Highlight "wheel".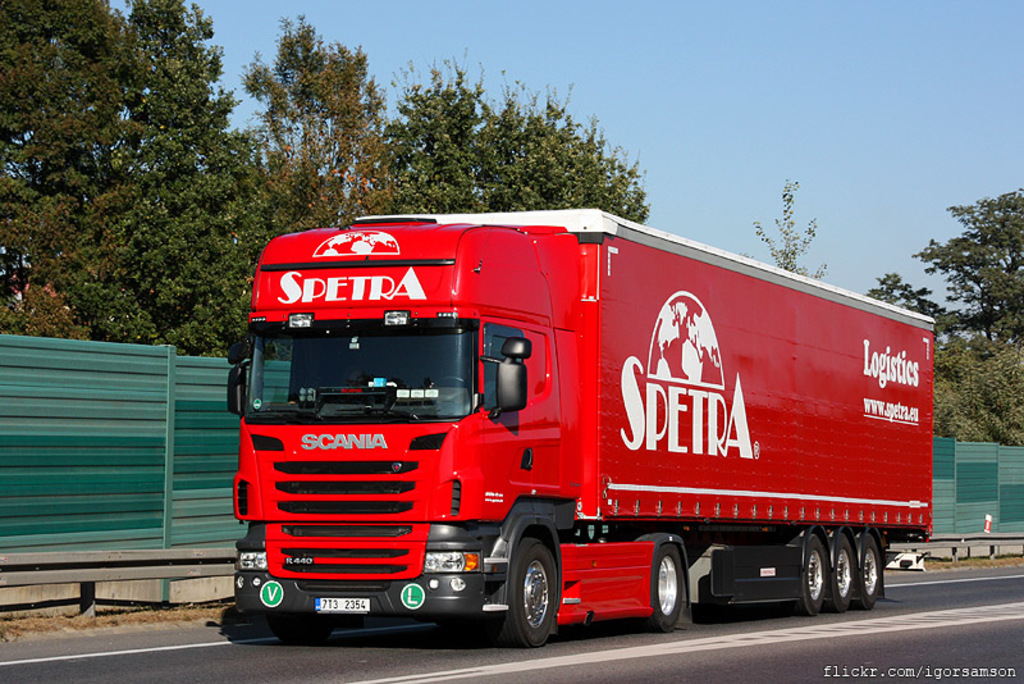
Highlighted region: pyautogui.locateOnScreen(498, 534, 562, 649).
